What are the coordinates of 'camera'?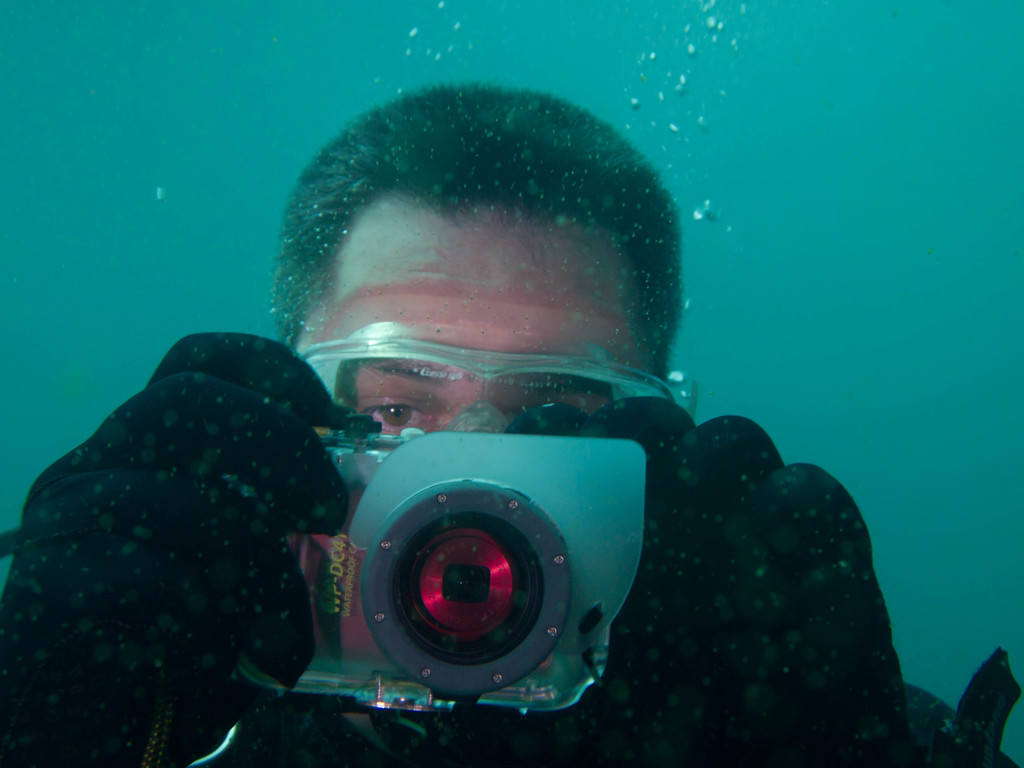
{"left": 271, "top": 395, "right": 694, "bottom": 748}.
